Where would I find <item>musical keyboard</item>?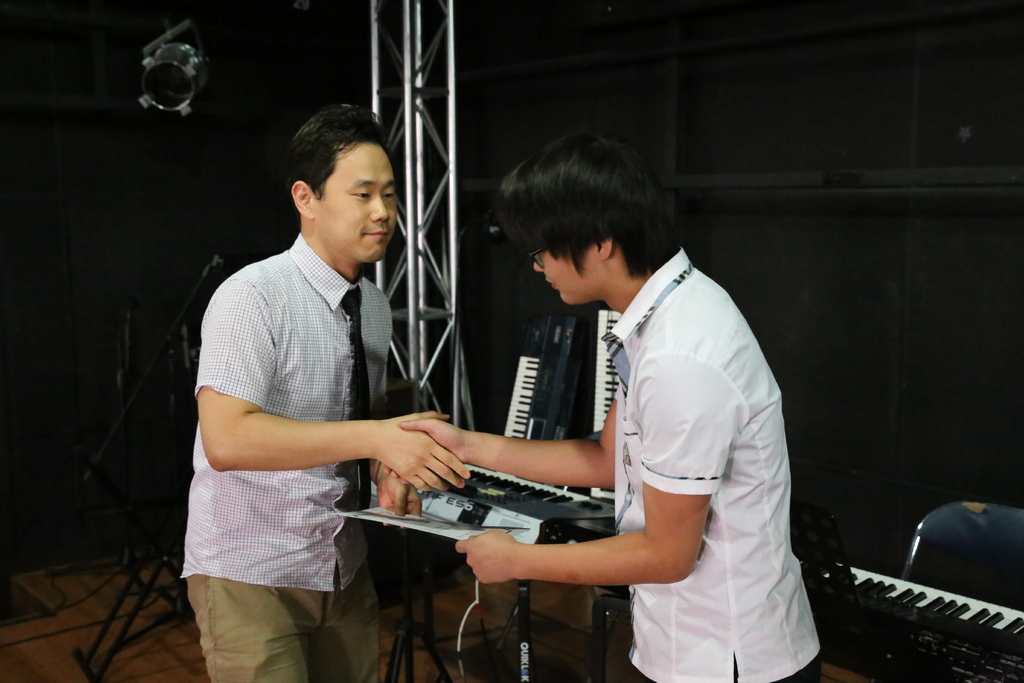
At box(594, 304, 623, 436).
